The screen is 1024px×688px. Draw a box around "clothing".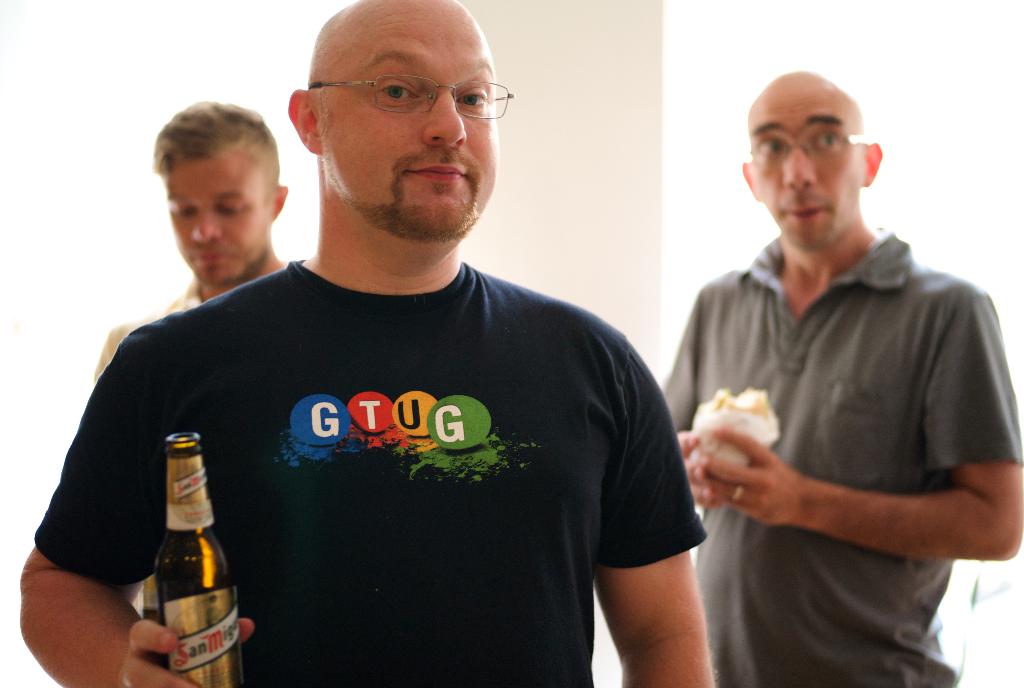
666,230,1023,687.
